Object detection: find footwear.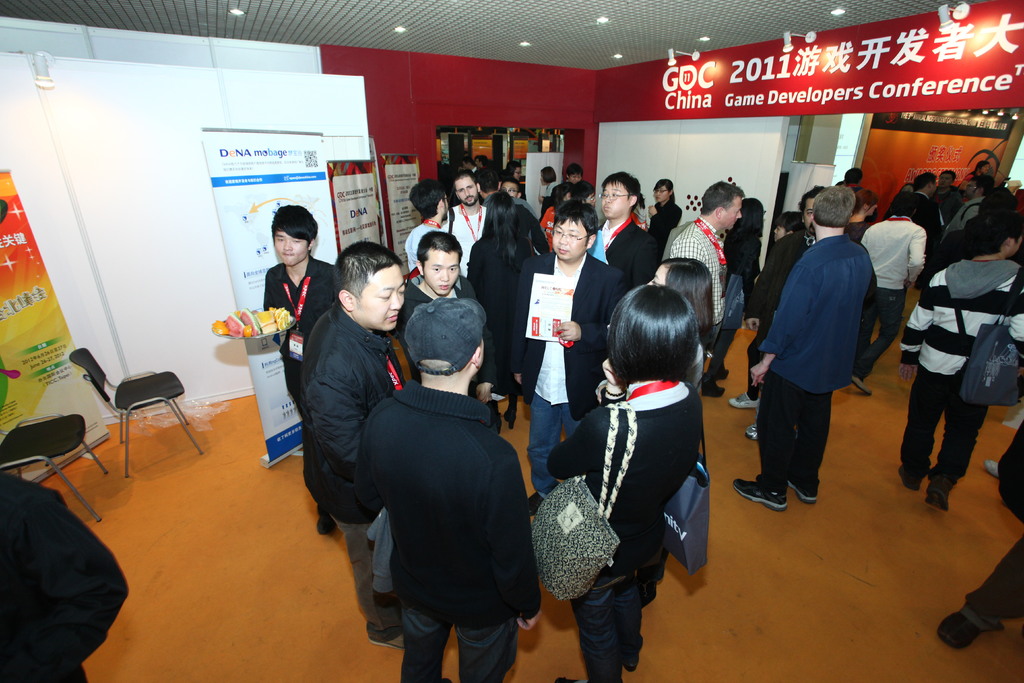
(732, 475, 787, 507).
